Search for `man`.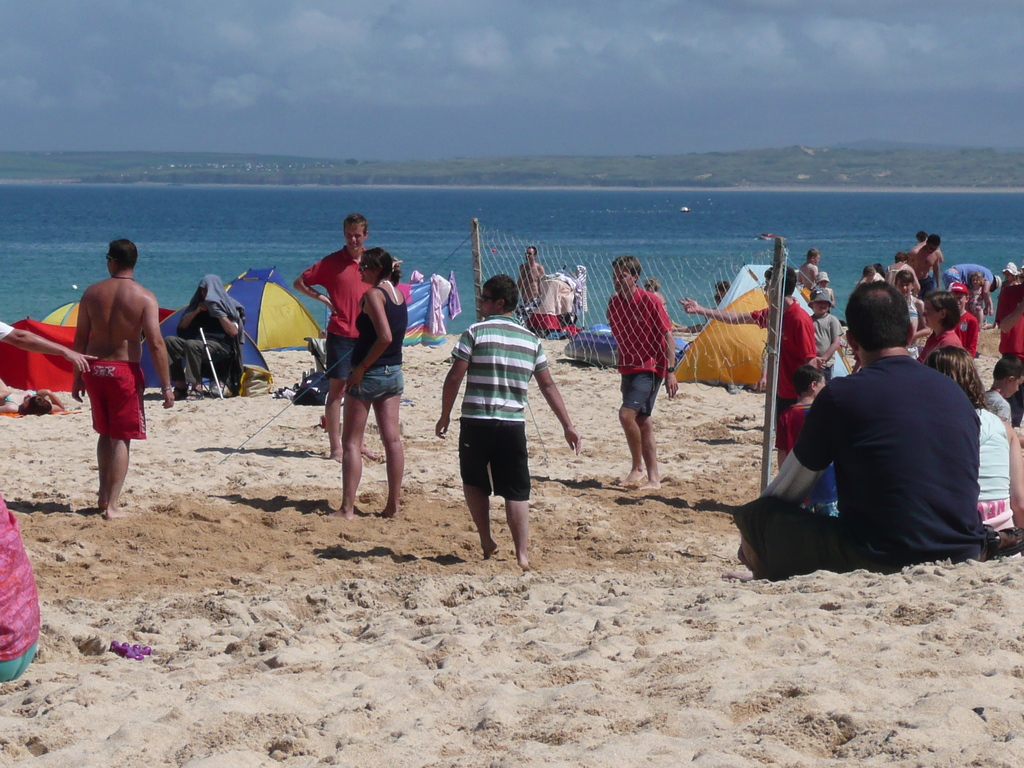
Found at locate(67, 241, 179, 518).
